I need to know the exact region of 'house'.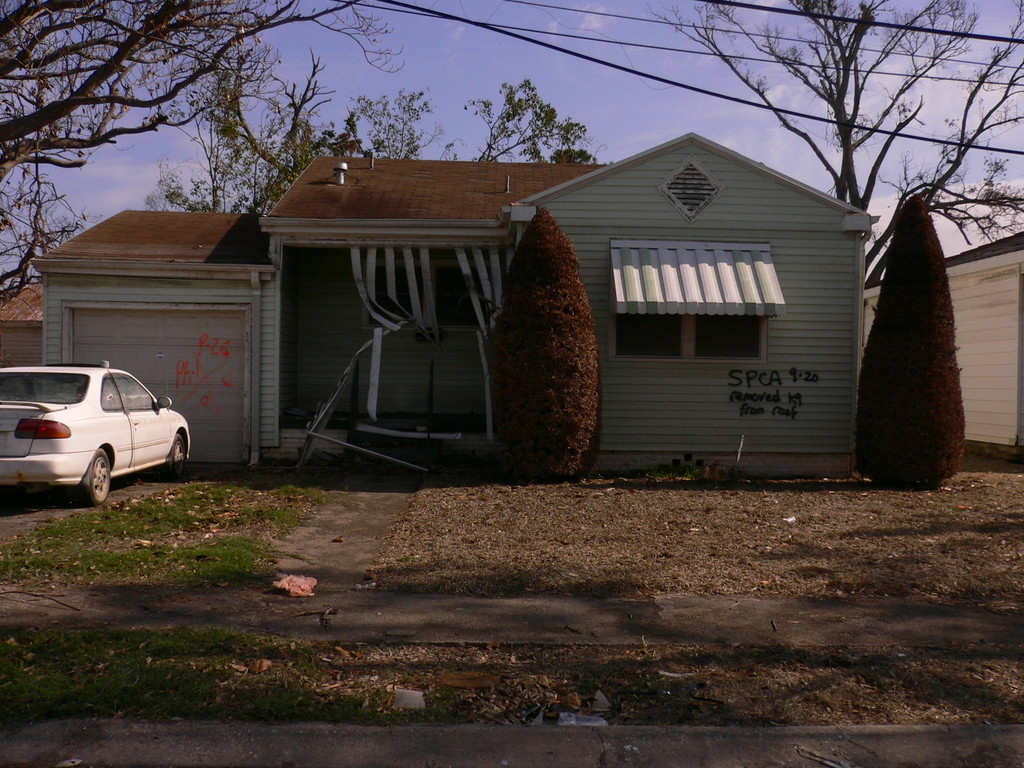
Region: 502, 131, 883, 482.
